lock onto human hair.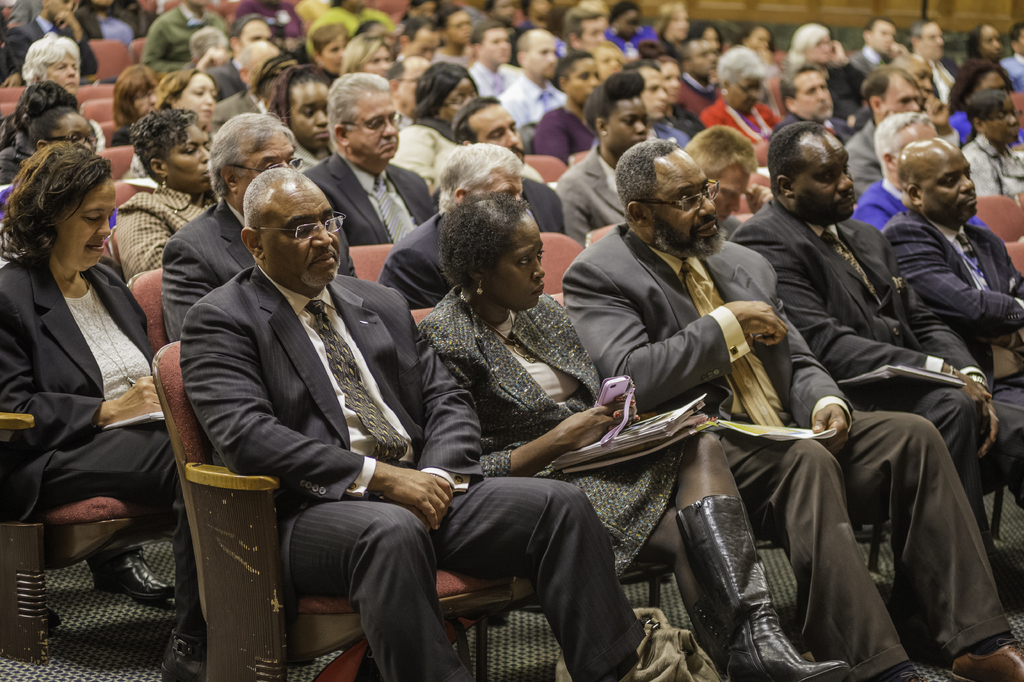
Locked: BBox(470, 19, 504, 55).
